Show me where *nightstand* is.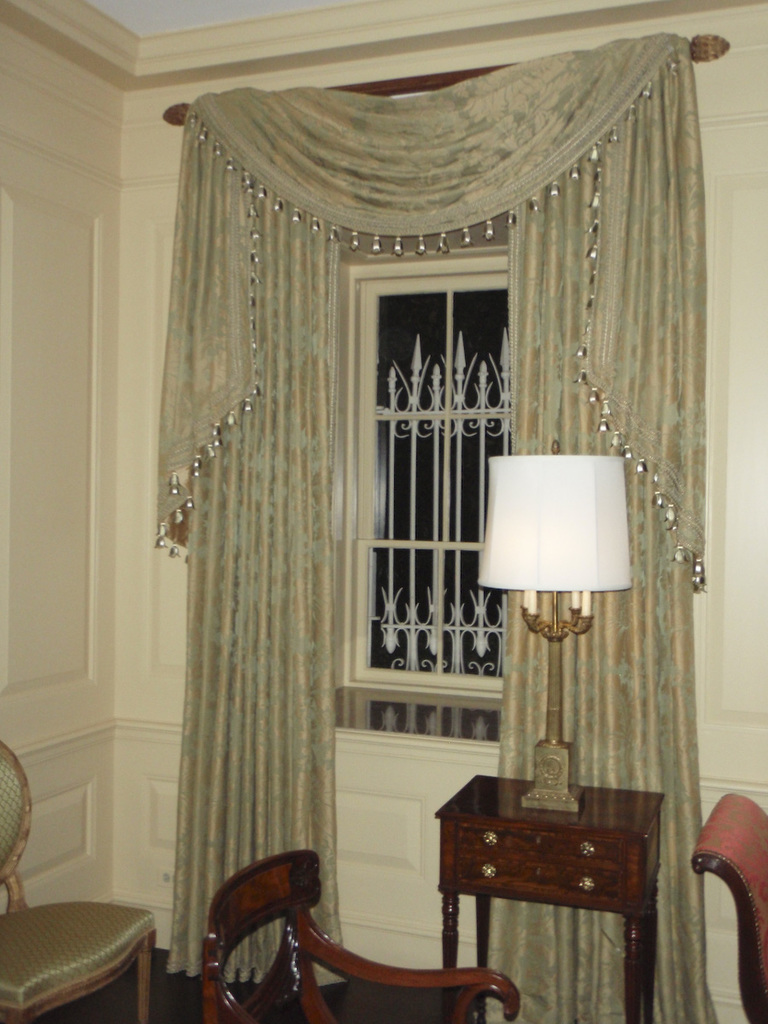
*nightstand* is at bbox(409, 763, 670, 1006).
